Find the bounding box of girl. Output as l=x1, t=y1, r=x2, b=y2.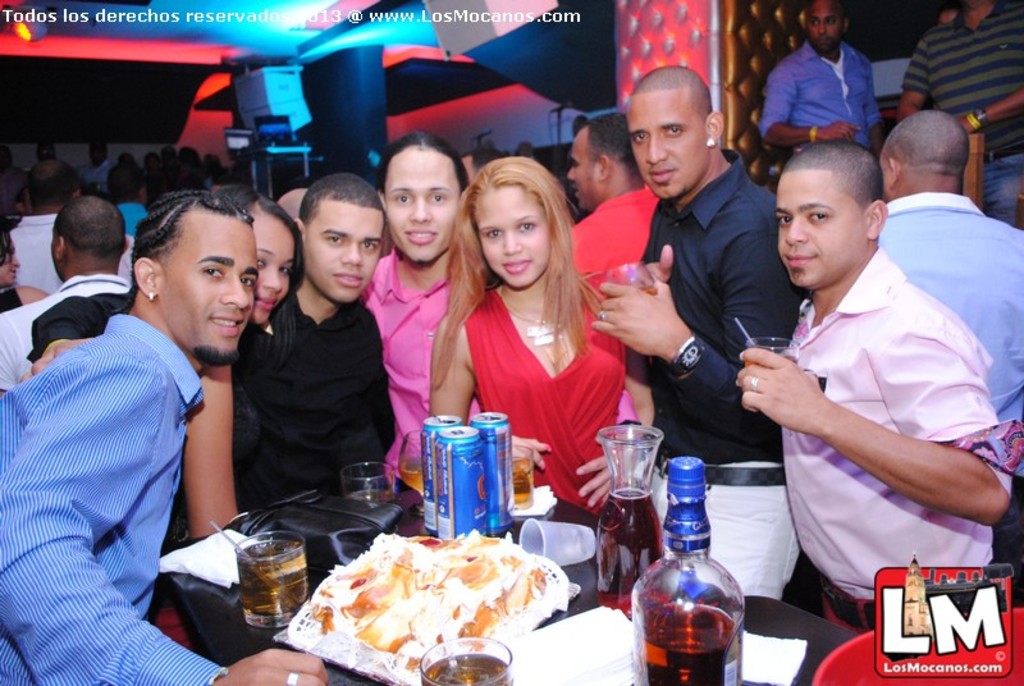
l=168, t=182, r=300, b=549.
